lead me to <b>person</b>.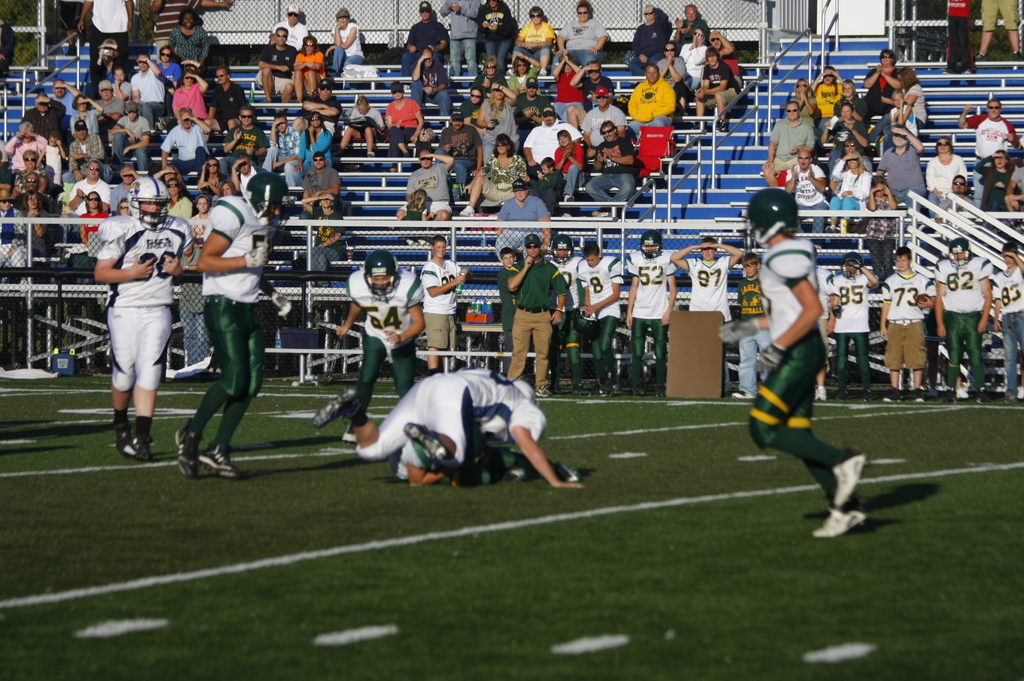
Lead to select_region(758, 189, 856, 552).
